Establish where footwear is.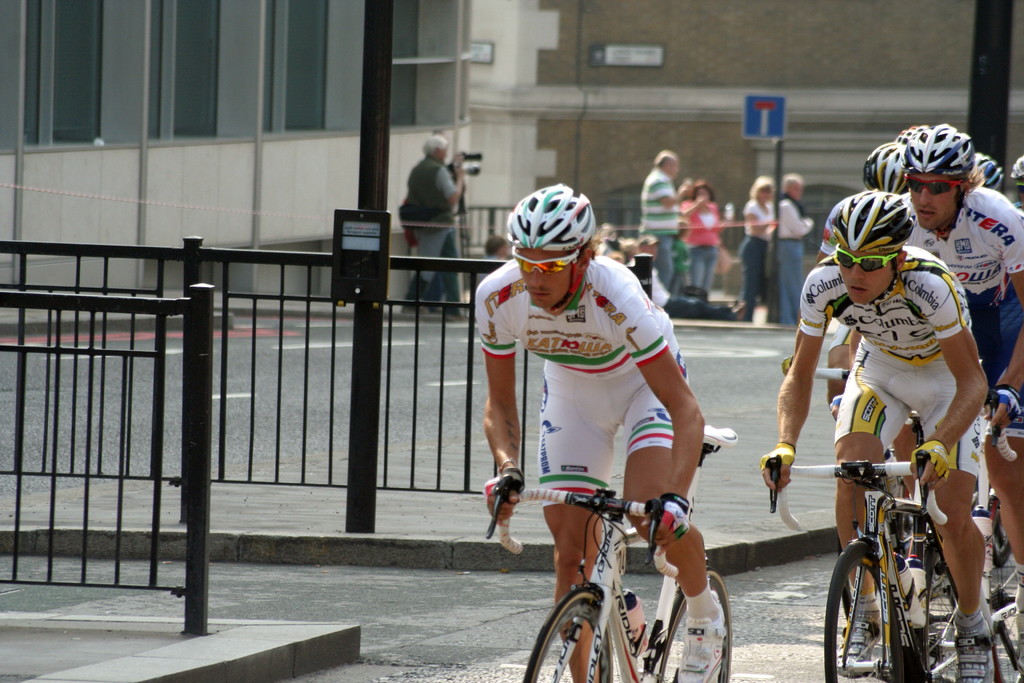
Established at (448, 315, 481, 321).
